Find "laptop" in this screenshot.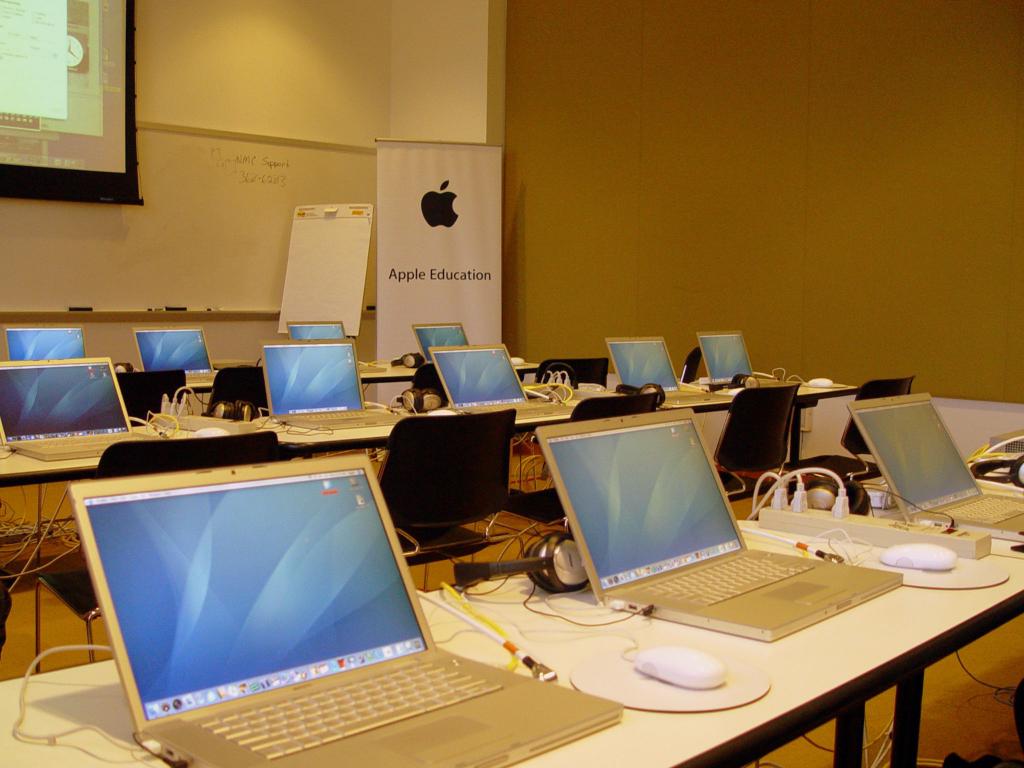
The bounding box for "laptop" is (65,453,623,767).
